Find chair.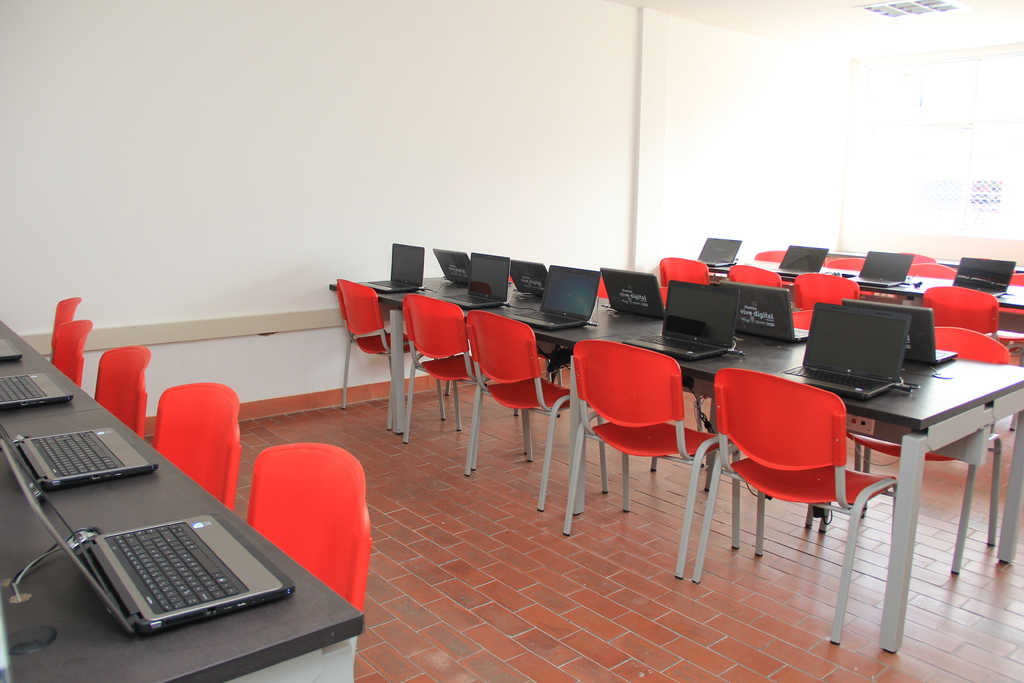
(788, 266, 866, 317).
